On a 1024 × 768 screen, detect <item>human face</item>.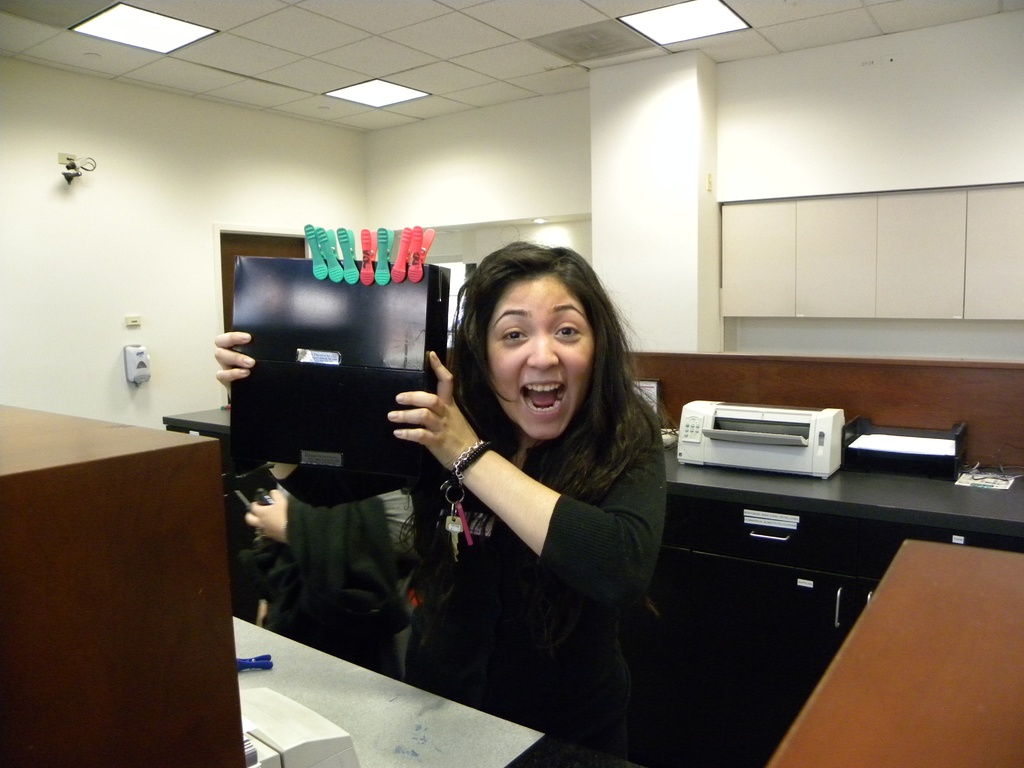
<region>485, 273, 588, 443</region>.
